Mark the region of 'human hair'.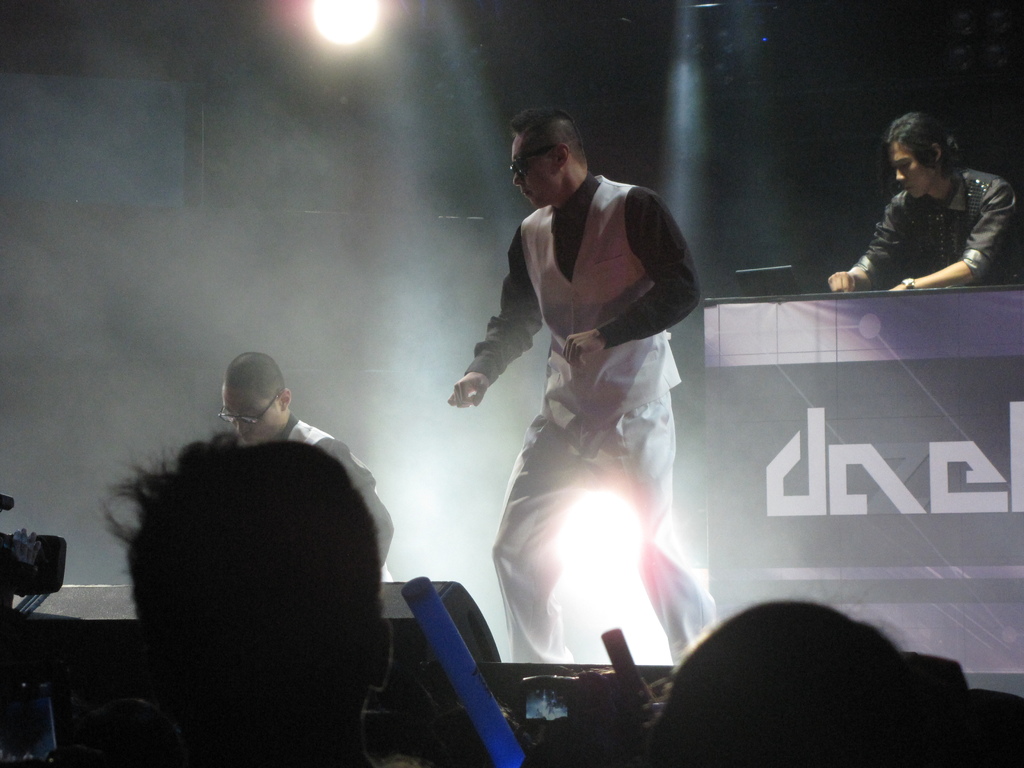
Region: select_region(887, 108, 961, 176).
